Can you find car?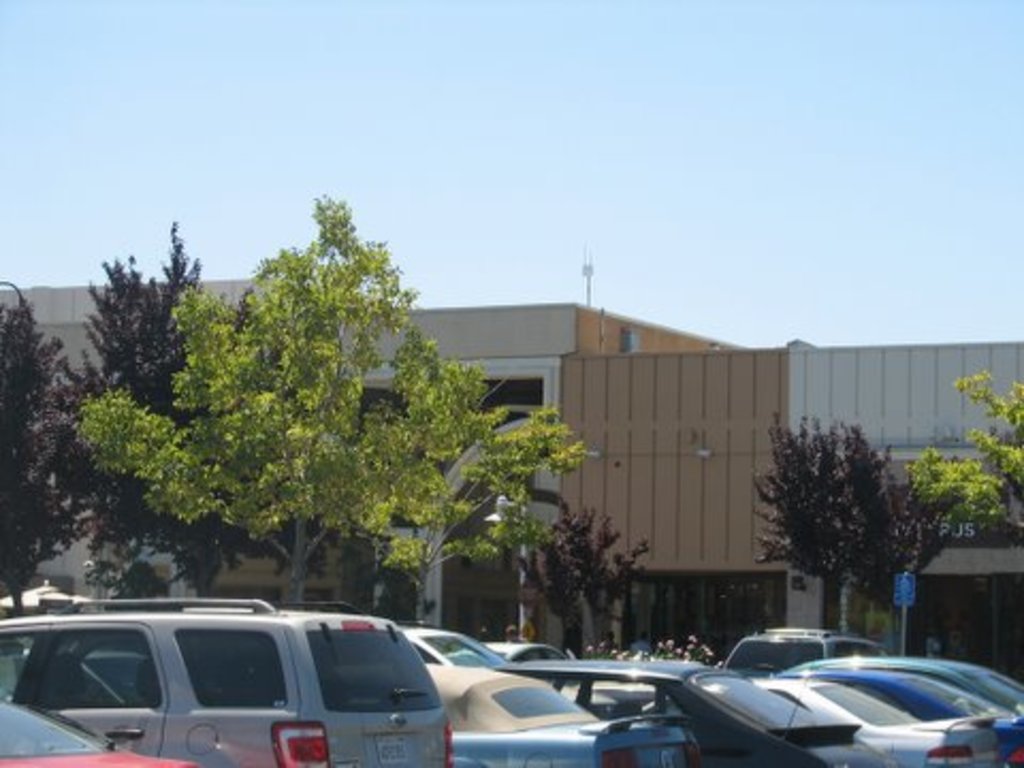
Yes, bounding box: box=[401, 629, 508, 659].
